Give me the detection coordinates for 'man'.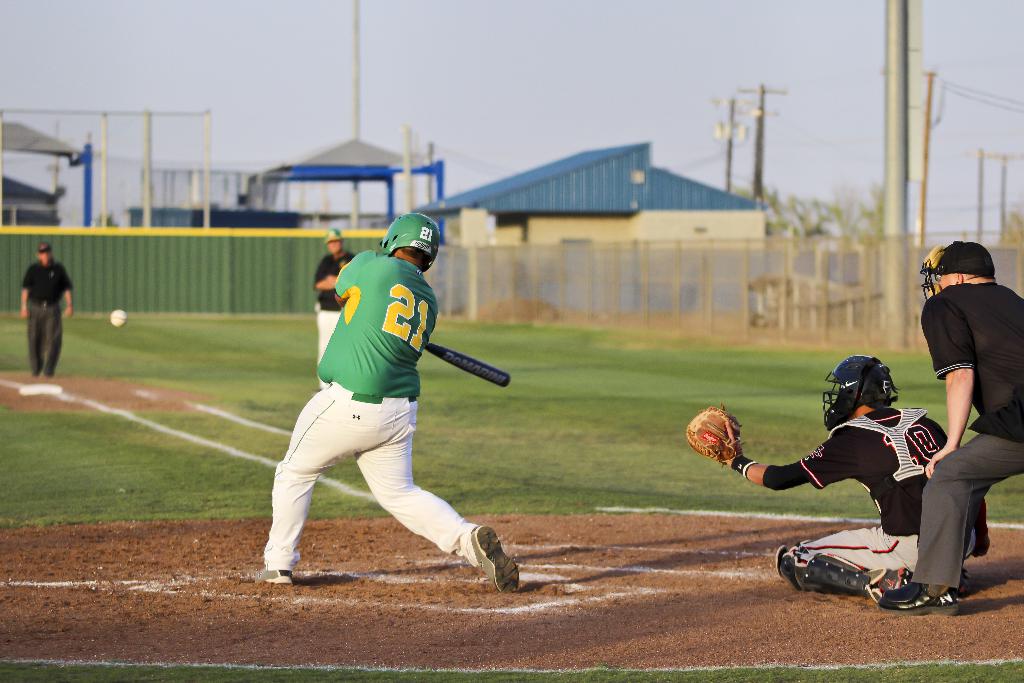
[708,356,984,592].
